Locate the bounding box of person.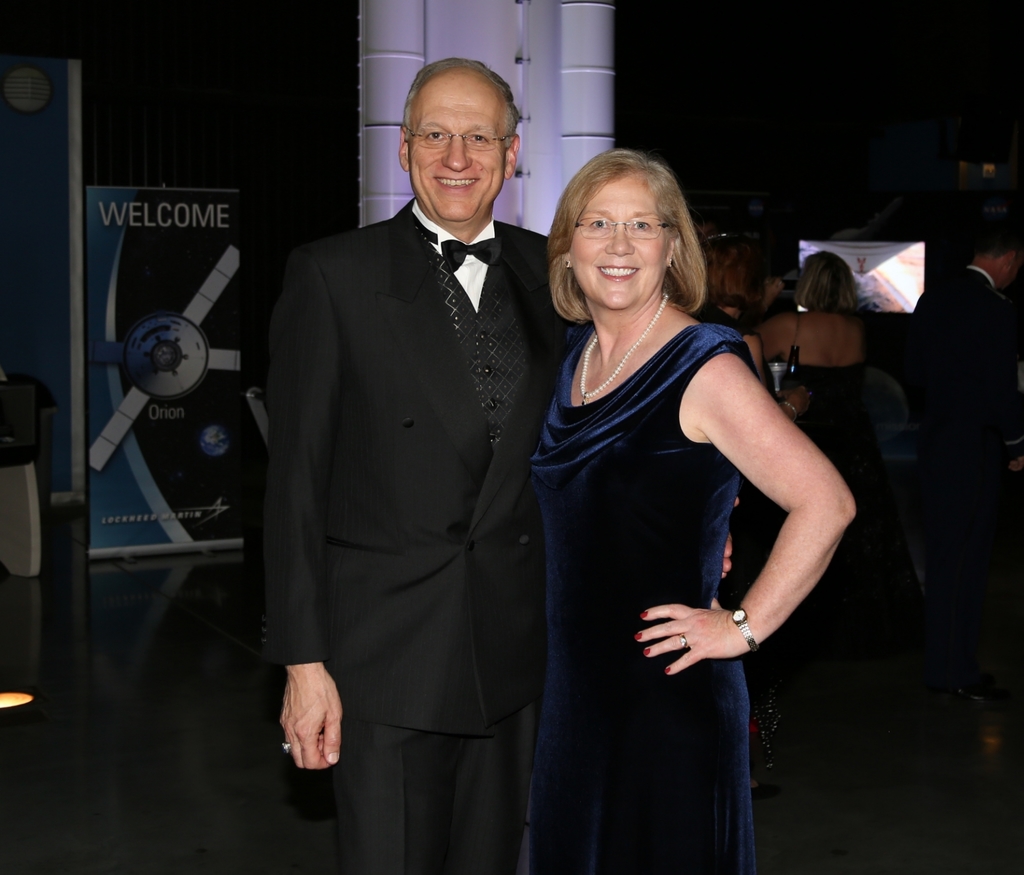
Bounding box: [895,222,1023,640].
